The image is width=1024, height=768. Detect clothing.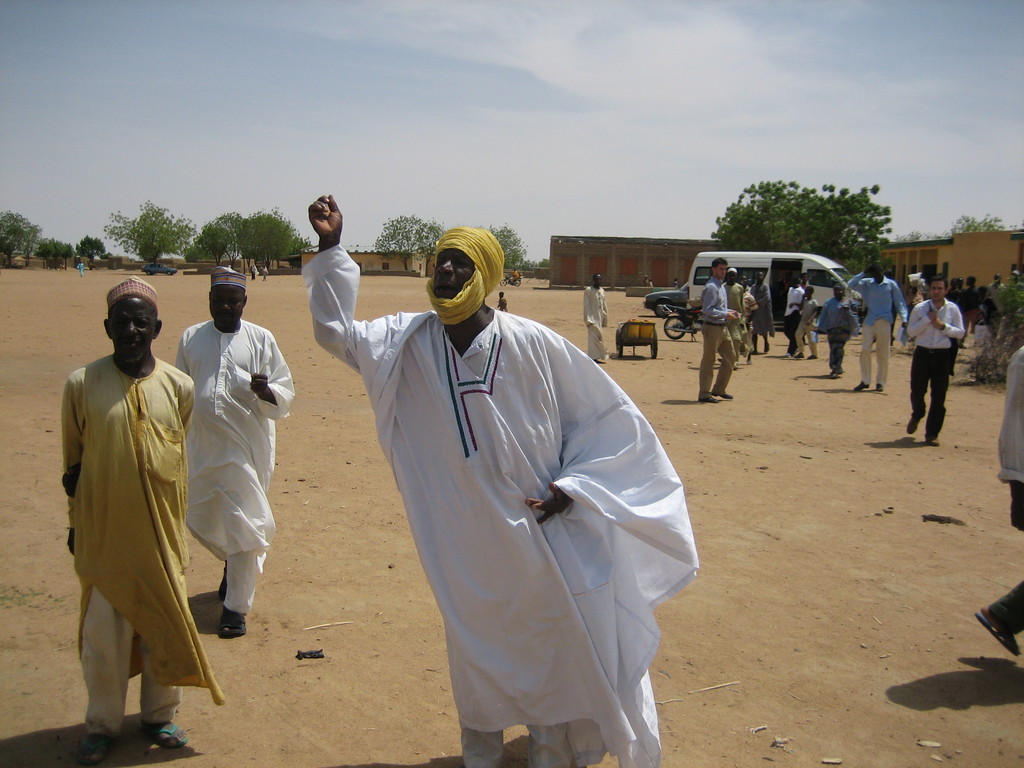
Detection: 80/264/86/274.
